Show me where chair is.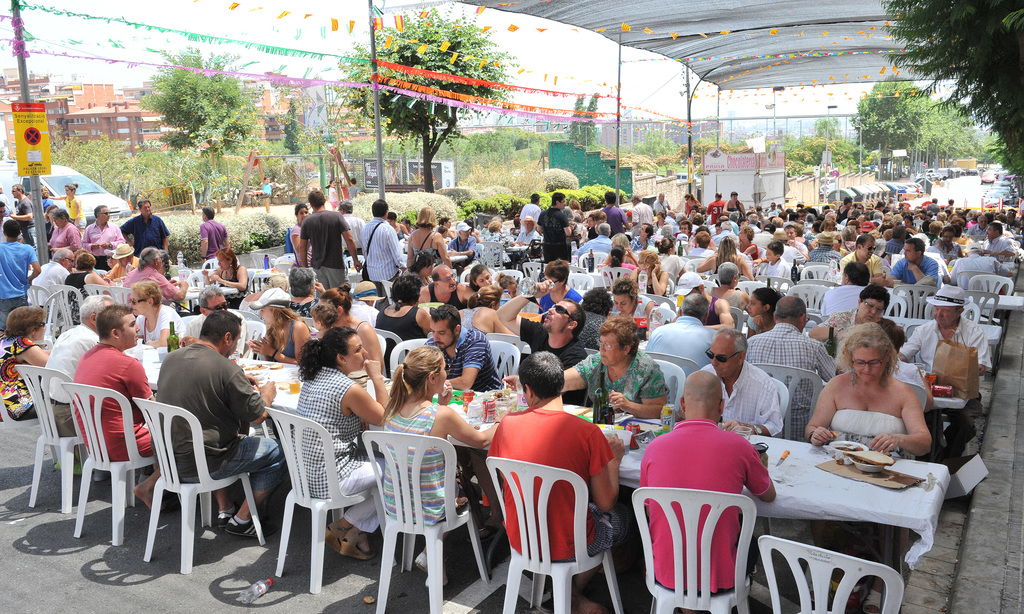
chair is at BBox(781, 280, 830, 330).
